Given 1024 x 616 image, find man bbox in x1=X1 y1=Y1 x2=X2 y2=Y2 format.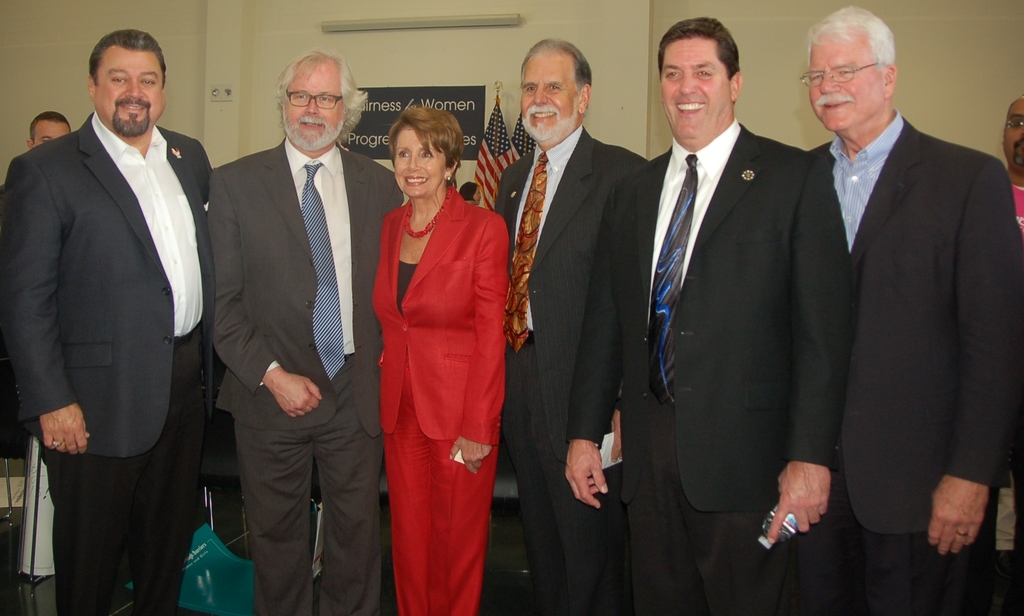
x1=206 y1=50 x2=409 y2=615.
